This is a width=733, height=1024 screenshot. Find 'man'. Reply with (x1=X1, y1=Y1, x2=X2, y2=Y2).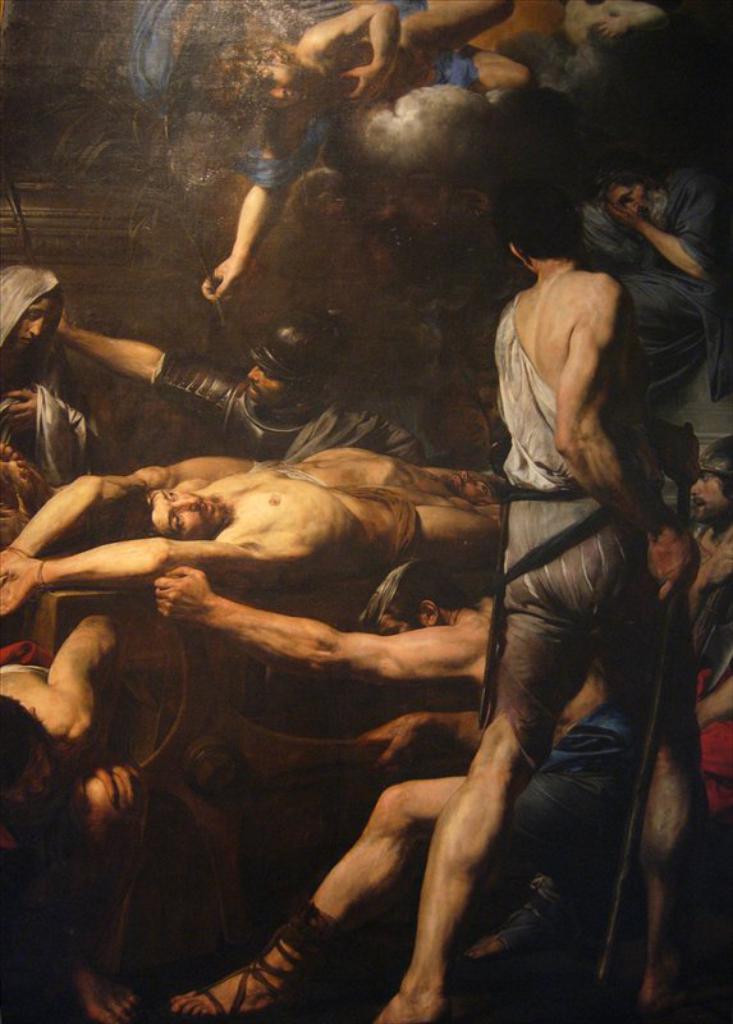
(x1=601, y1=151, x2=732, y2=456).
